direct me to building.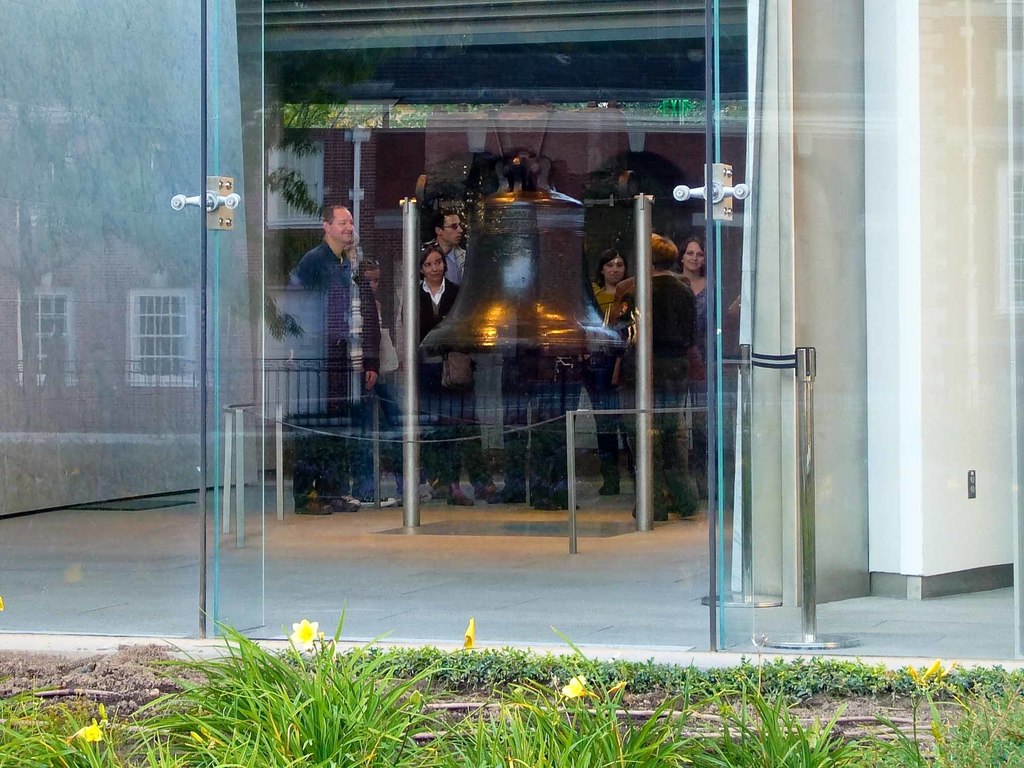
Direction: {"left": 0, "top": 0, "right": 1023, "bottom": 613}.
